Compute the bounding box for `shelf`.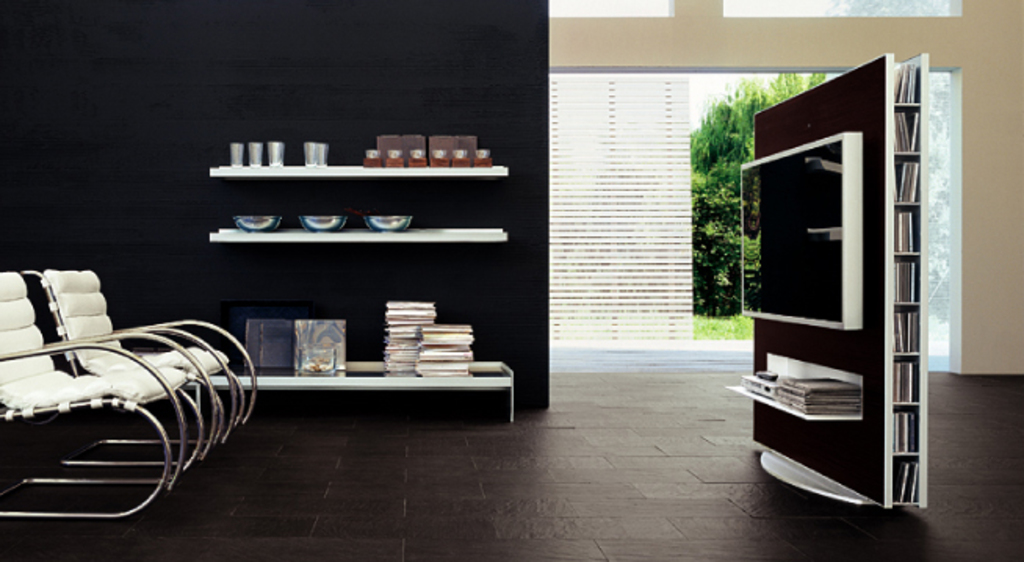
locate(882, 55, 930, 517).
